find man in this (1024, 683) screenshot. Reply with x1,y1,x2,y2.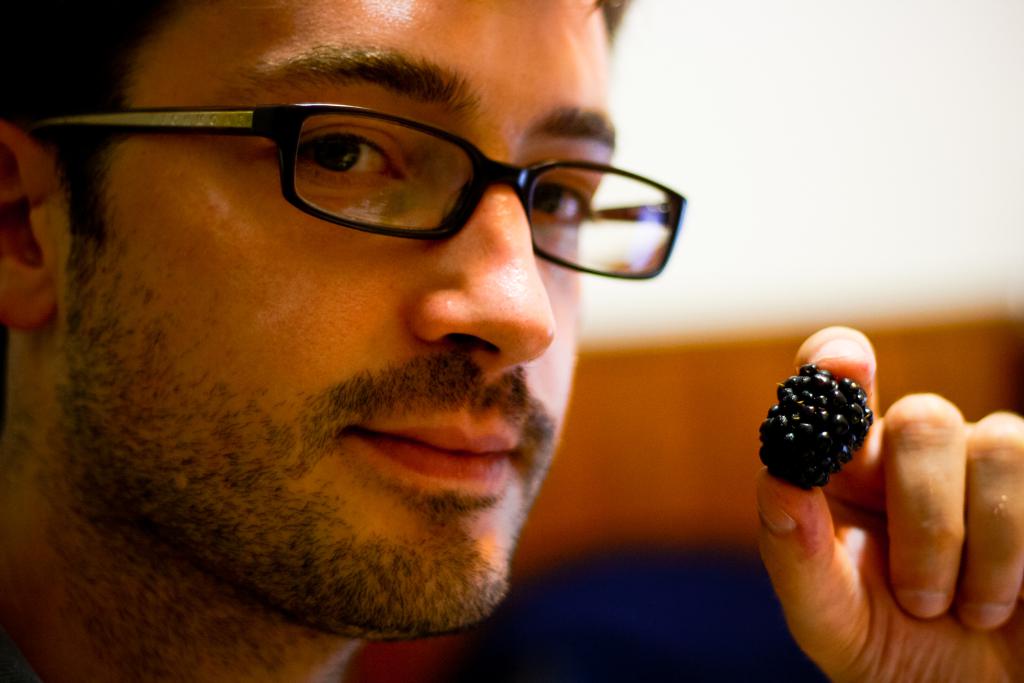
0,0,1023,682.
